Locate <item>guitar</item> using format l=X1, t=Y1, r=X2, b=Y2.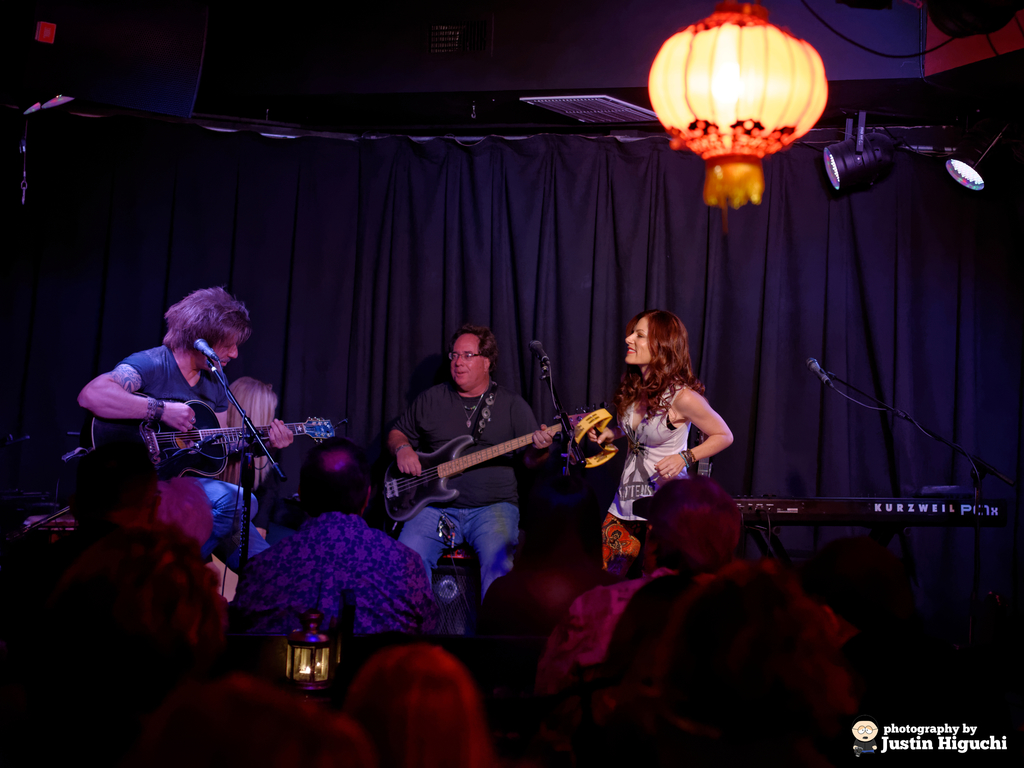
l=367, t=386, r=617, b=536.
